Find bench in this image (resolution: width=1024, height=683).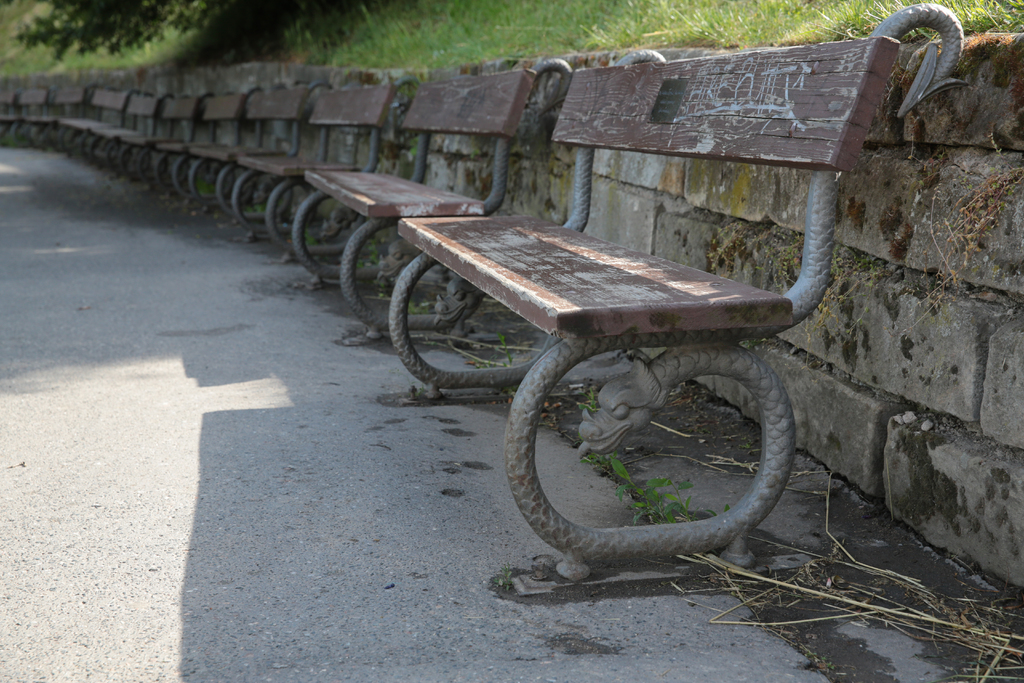
<region>63, 89, 132, 152</region>.
